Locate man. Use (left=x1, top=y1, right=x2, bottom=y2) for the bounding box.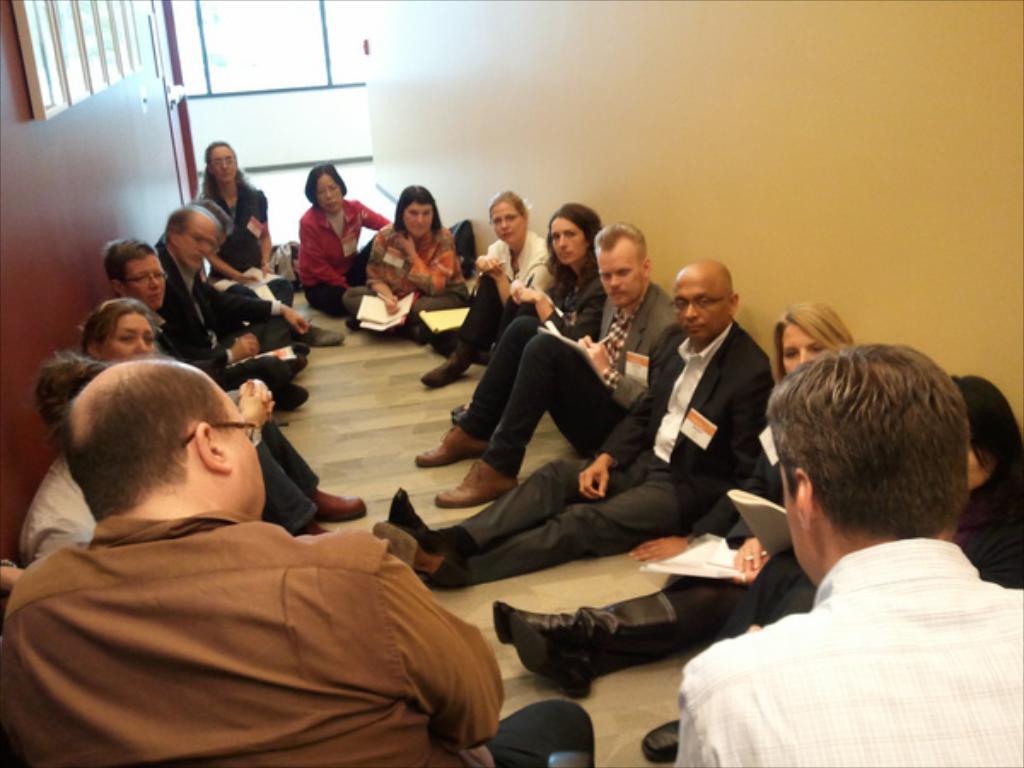
(left=374, top=259, right=778, bottom=591).
